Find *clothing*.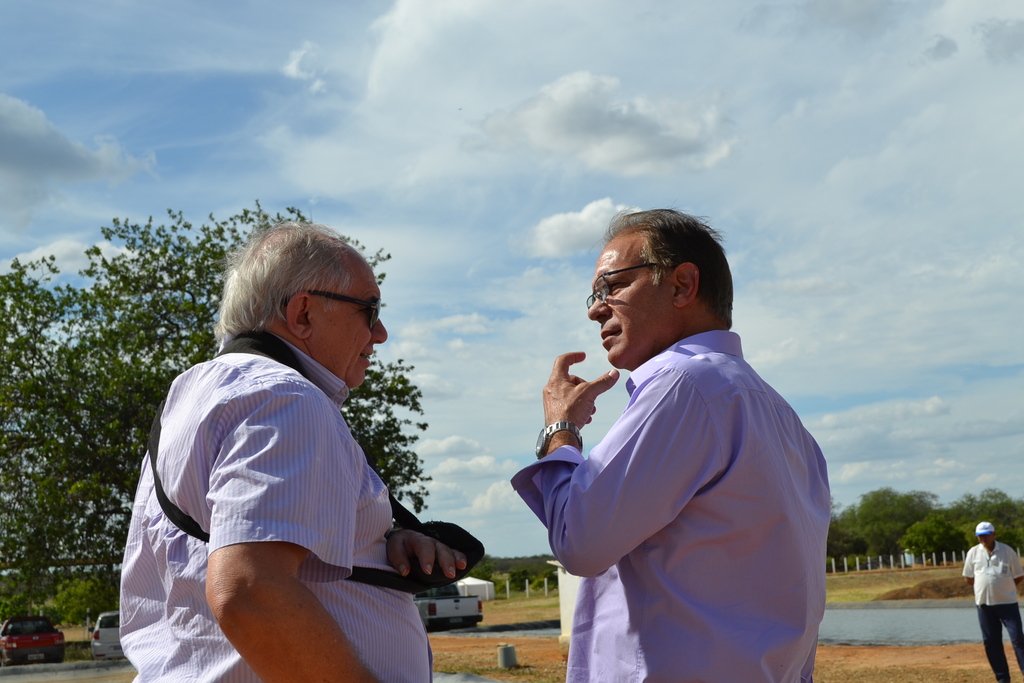
detection(511, 333, 835, 682).
